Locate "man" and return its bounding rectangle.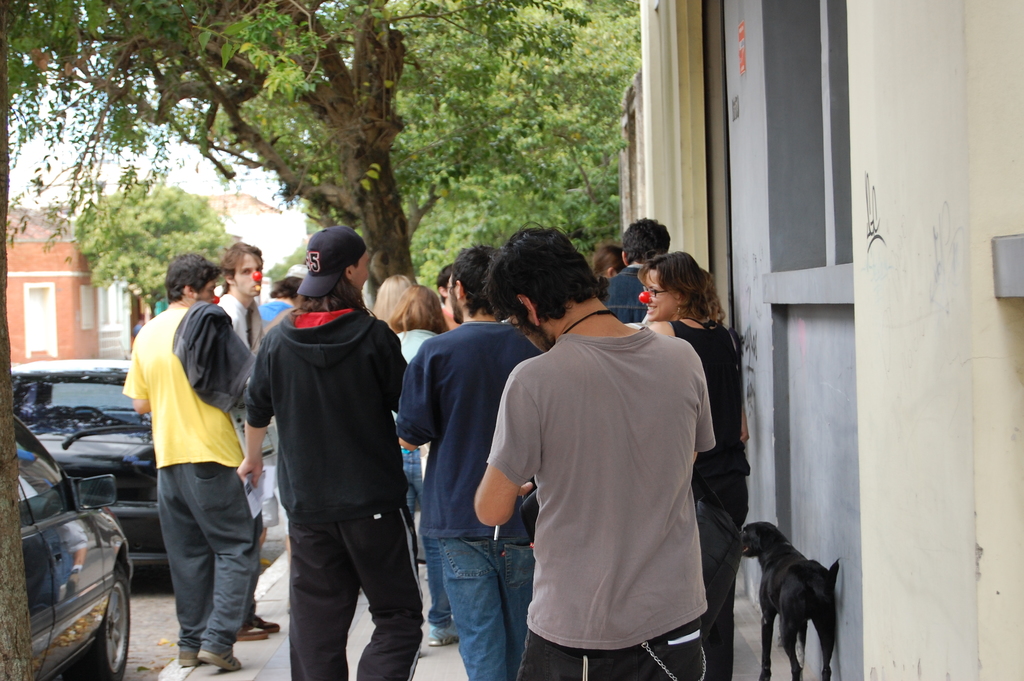
<box>249,227,426,680</box>.
